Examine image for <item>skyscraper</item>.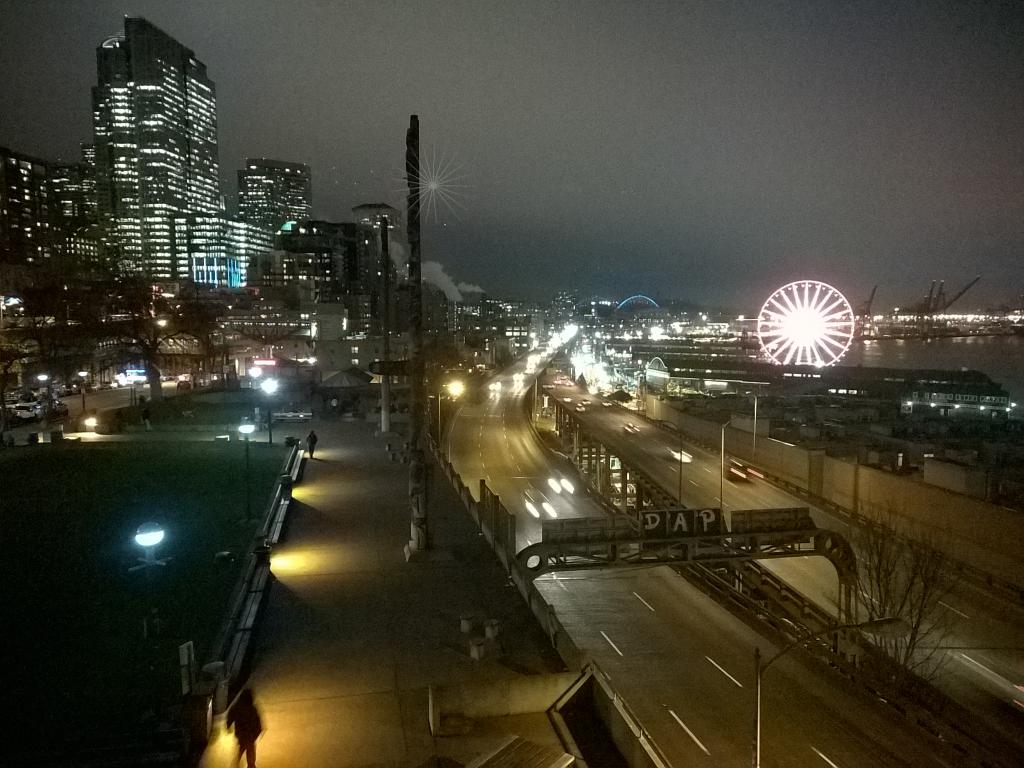
Examination result: <box>90,13,225,280</box>.
